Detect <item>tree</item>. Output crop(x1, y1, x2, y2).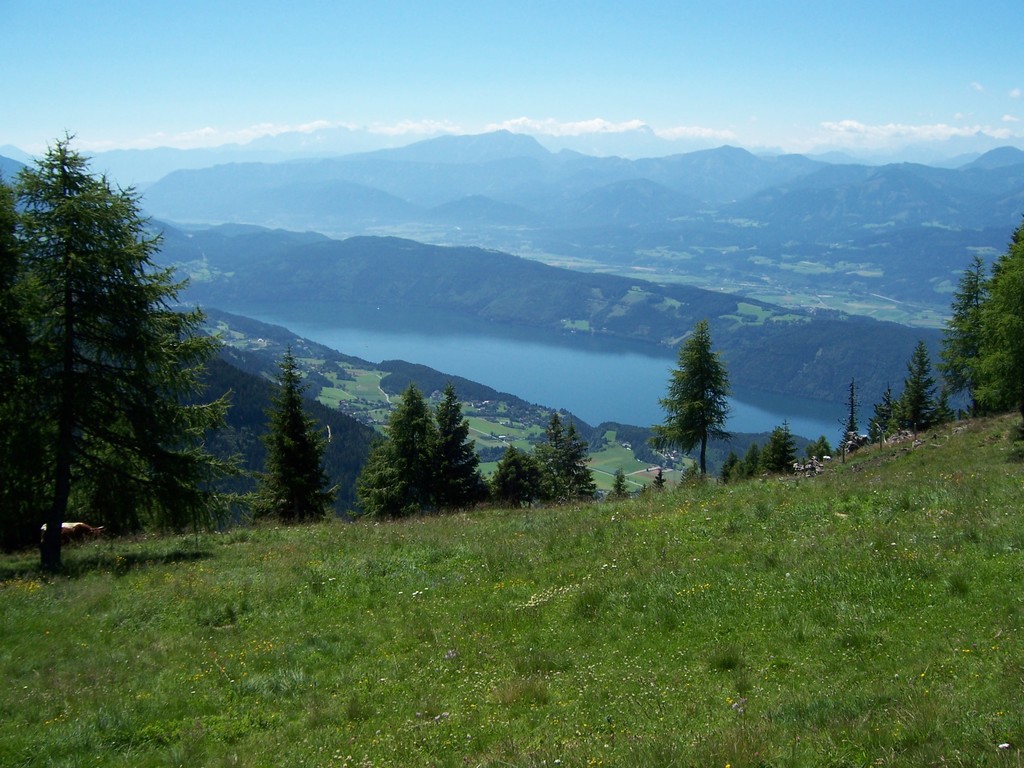
crop(891, 342, 944, 436).
